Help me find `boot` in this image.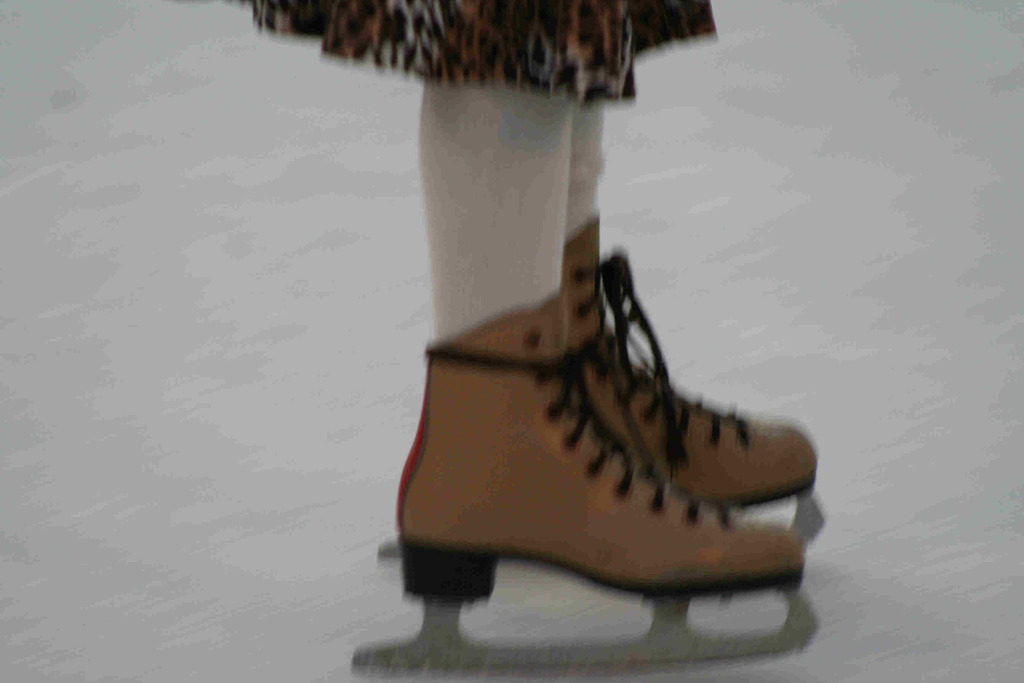
Found it: [565,215,821,514].
